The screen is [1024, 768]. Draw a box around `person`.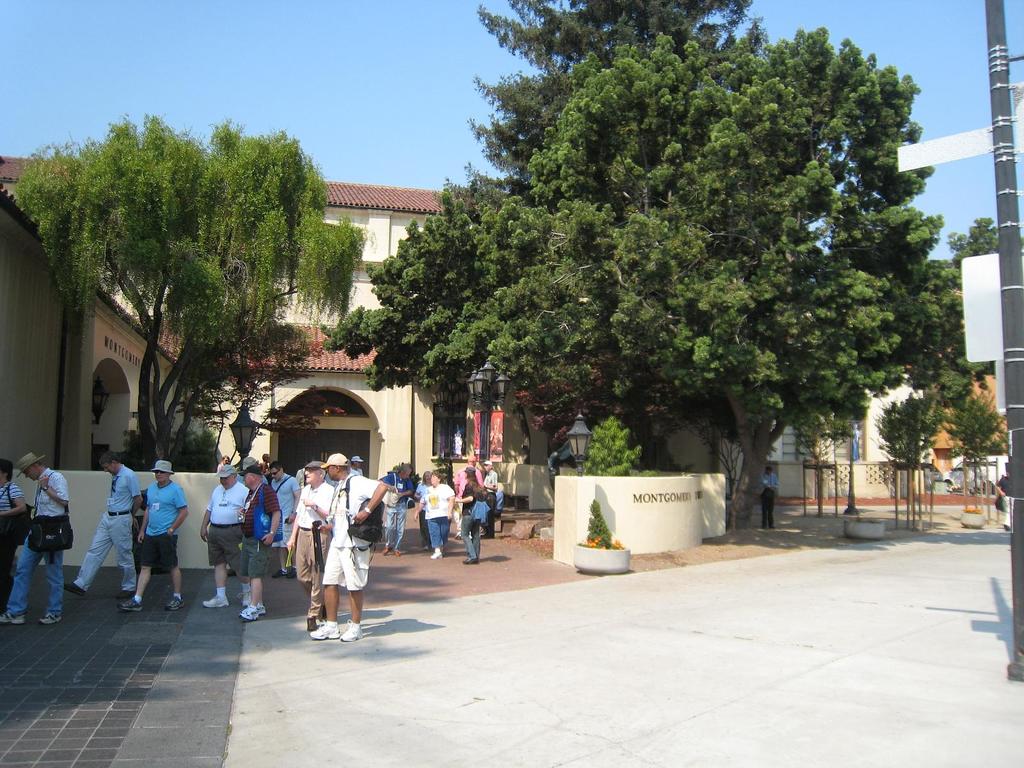
[61, 455, 141, 600].
